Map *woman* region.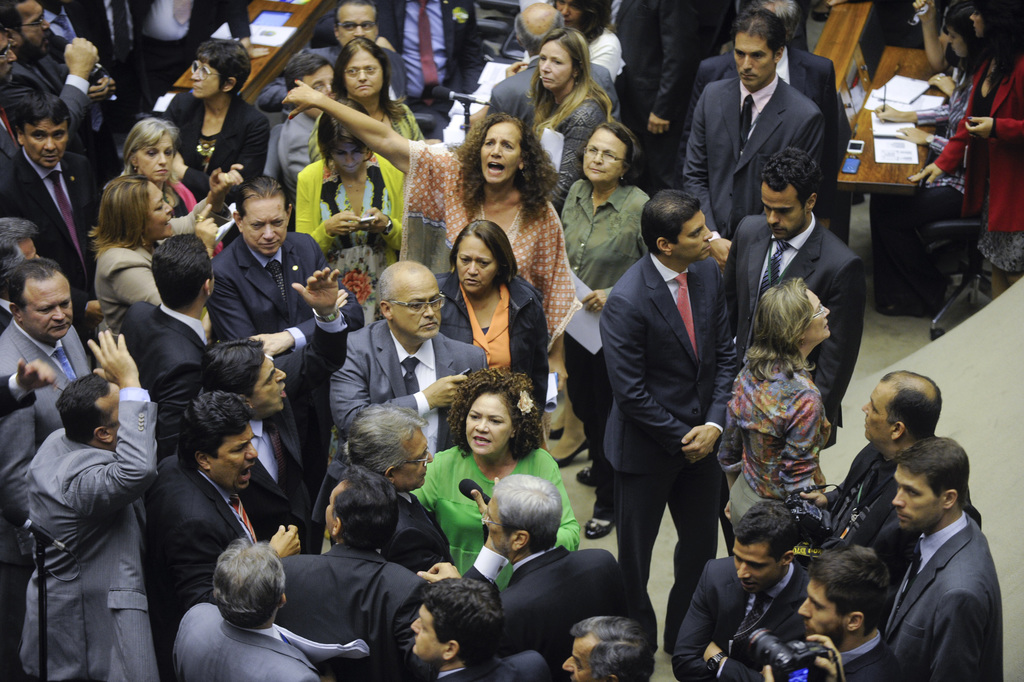
Mapped to pyautogui.locateOnScreen(291, 99, 418, 303).
